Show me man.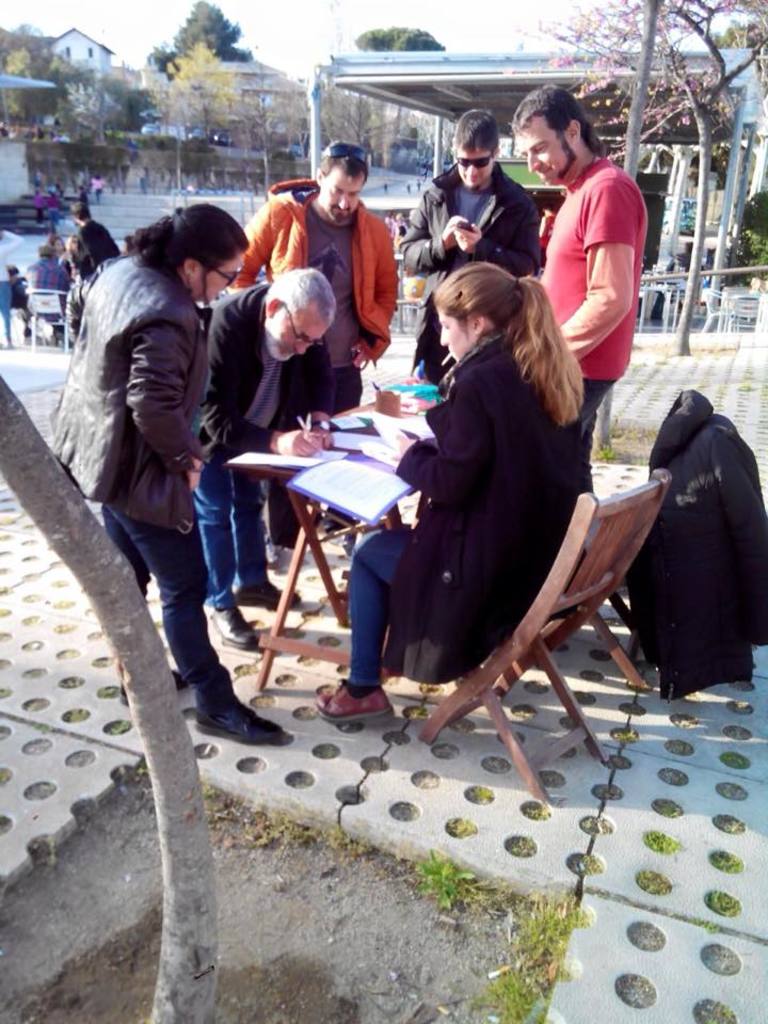
man is here: (left=67, top=198, right=126, bottom=276).
